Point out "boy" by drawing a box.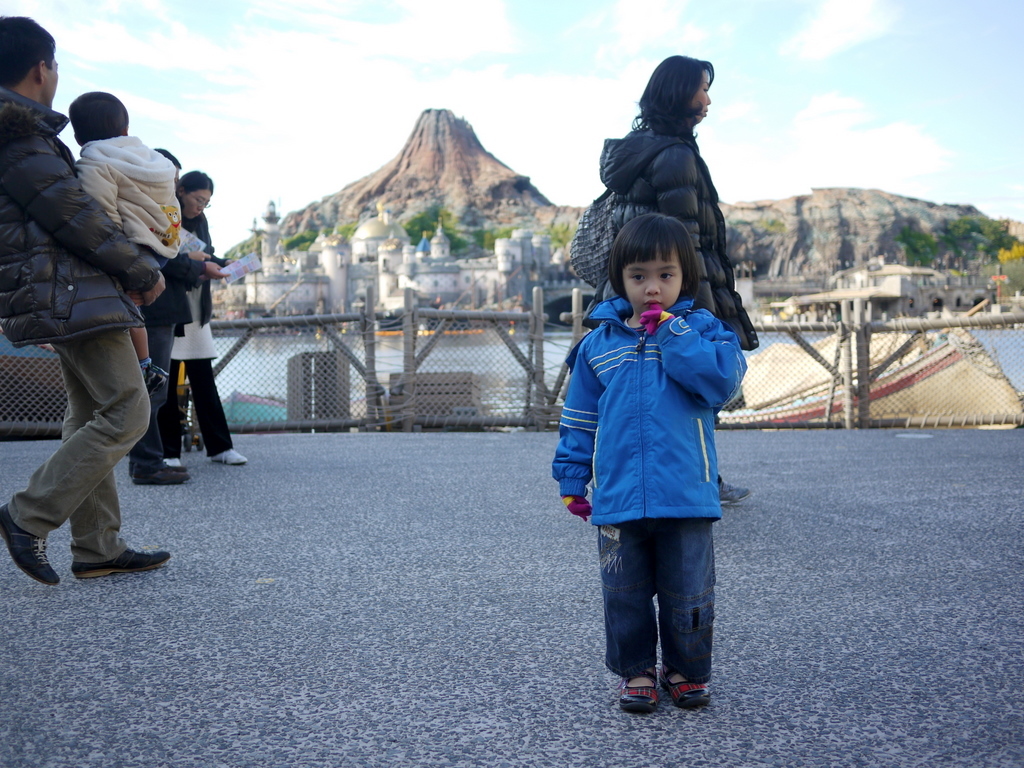
{"x1": 71, "y1": 88, "x2": 184, "y2": 366}.
